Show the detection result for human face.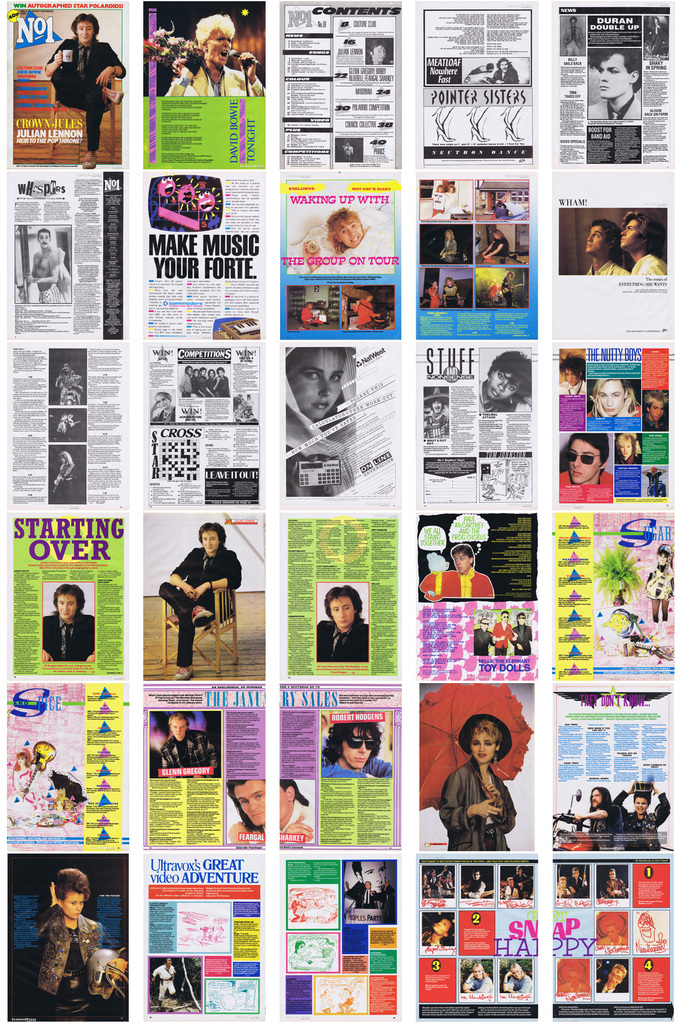
(x1=473, y1=733, x2=500, y2=760).
